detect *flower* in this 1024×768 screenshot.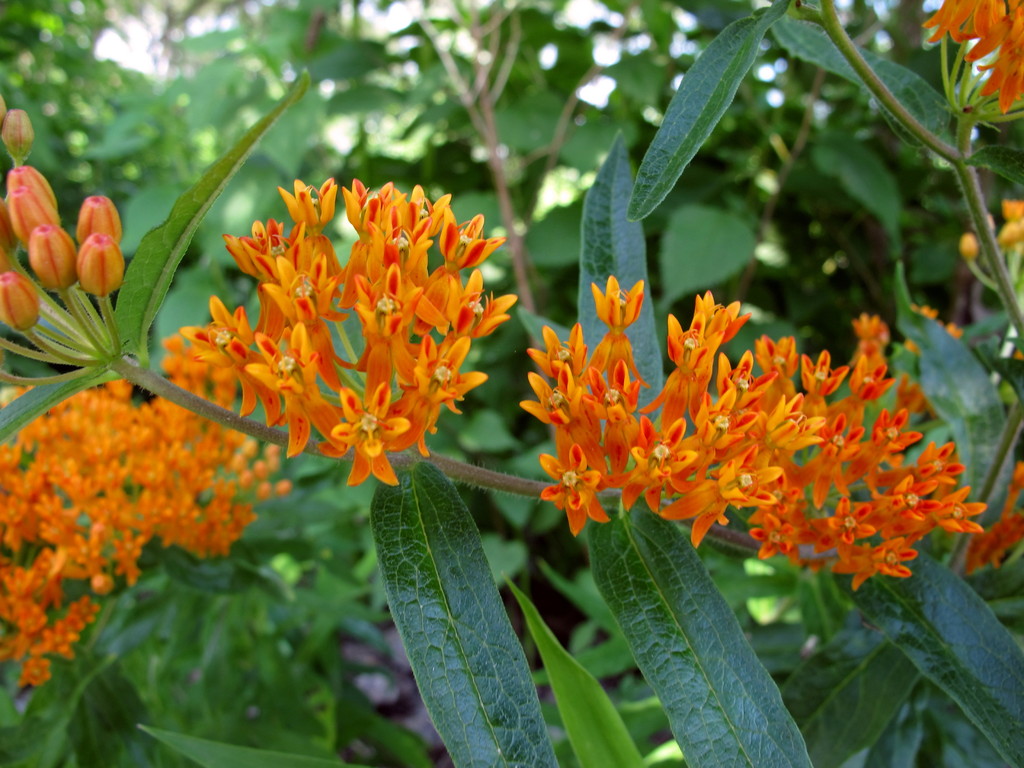
Detection: crop(913, 0, 1023, 118).
